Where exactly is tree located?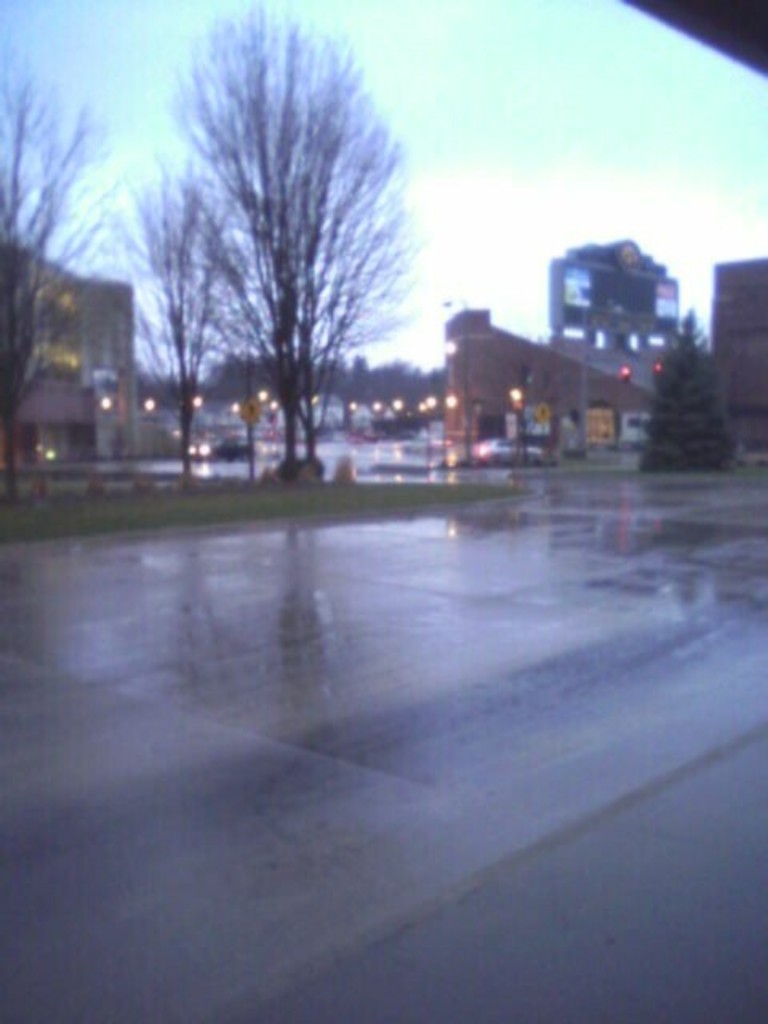
Its bounding box is x1=0, y1=53, x2=150, y2=501.
